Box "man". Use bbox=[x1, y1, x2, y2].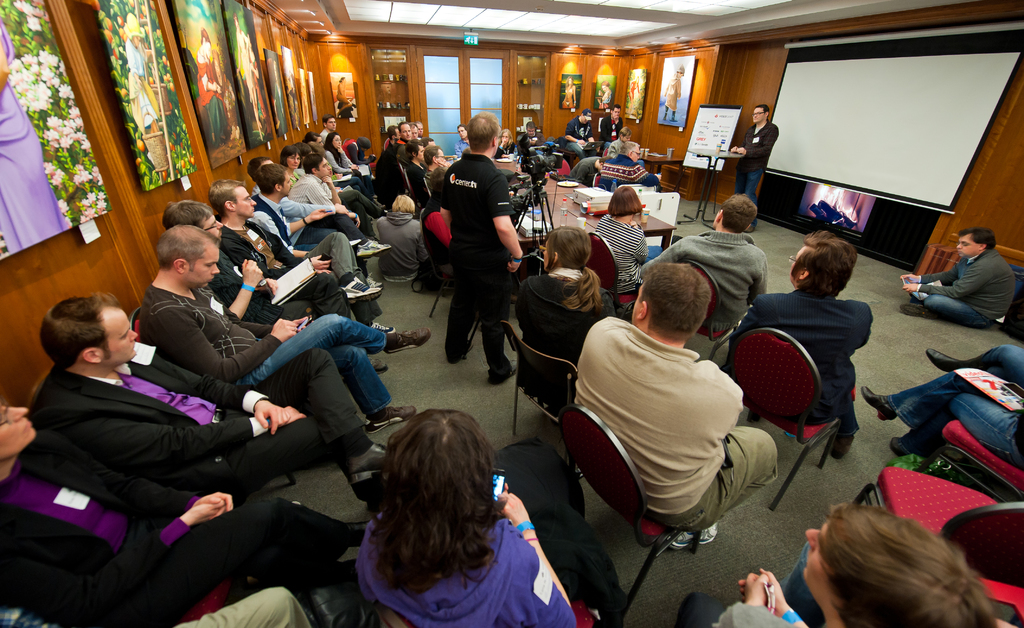
bbox=[566, 244, 793, 586].
